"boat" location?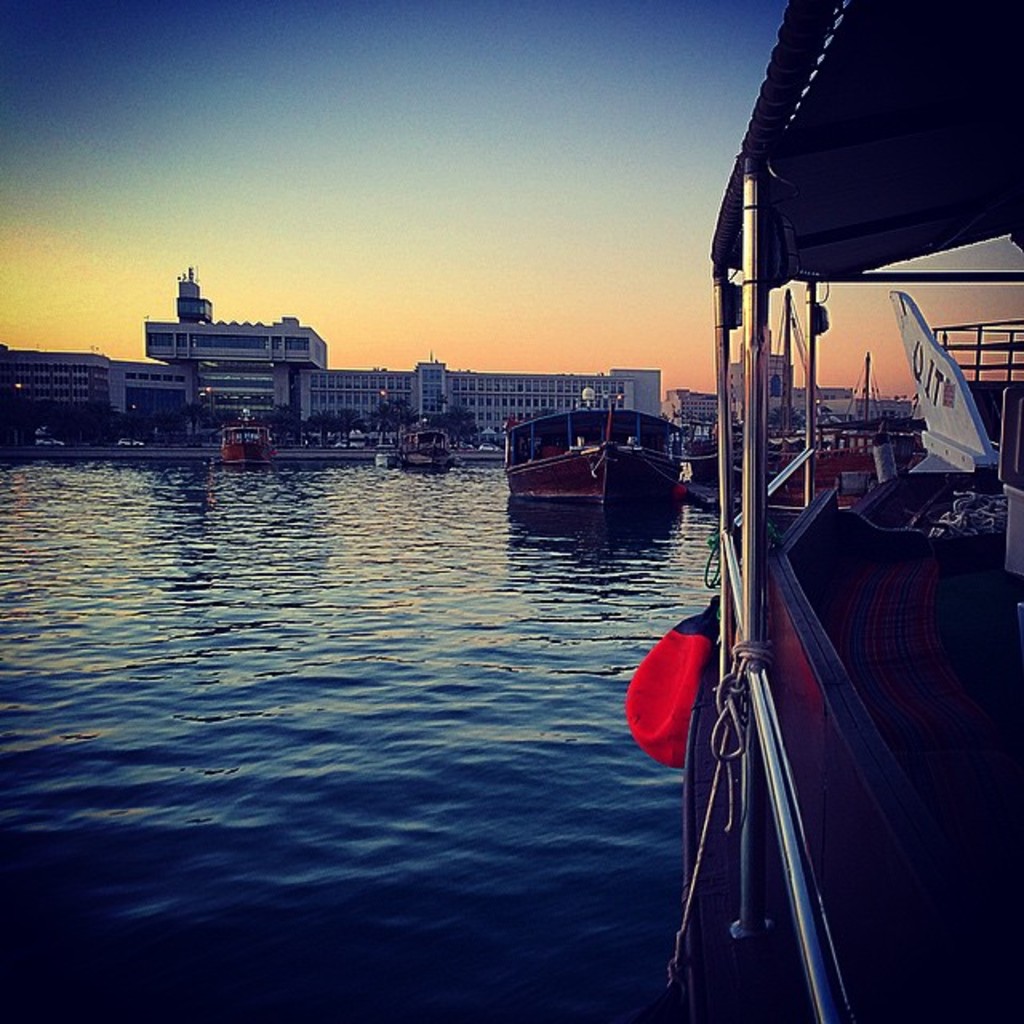
491/370/730/530
